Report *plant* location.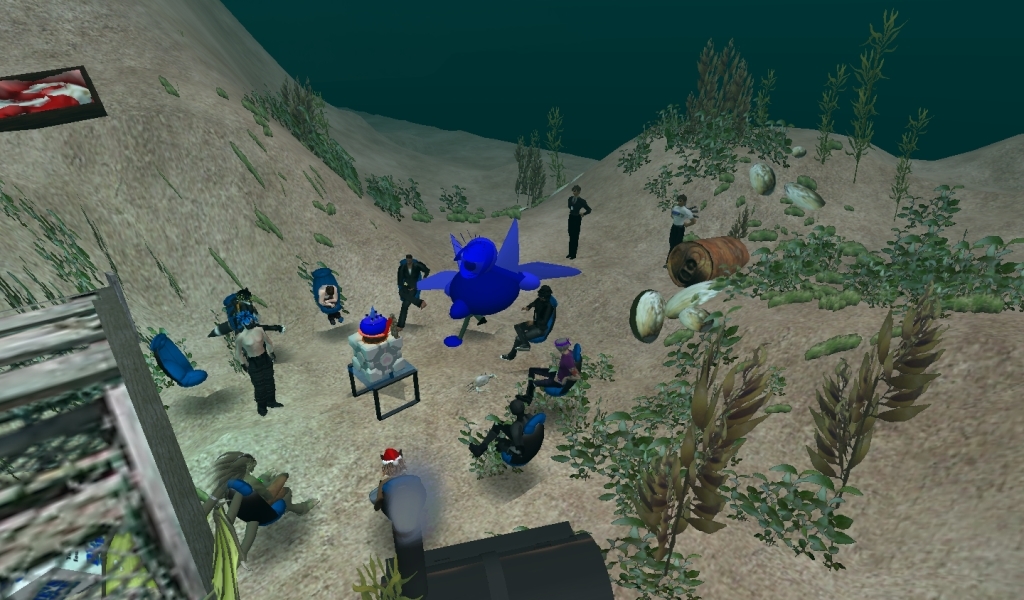
Report: [left=547, top=320, right=773, bottom=599].
